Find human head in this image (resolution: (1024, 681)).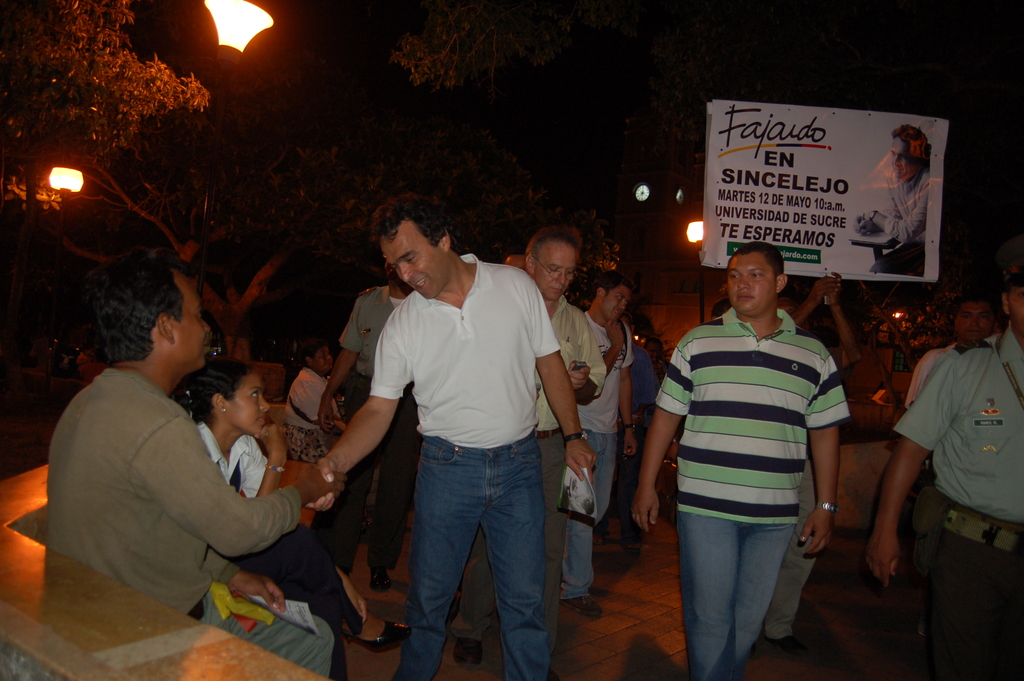
locate(225, 285, 245, 306).
